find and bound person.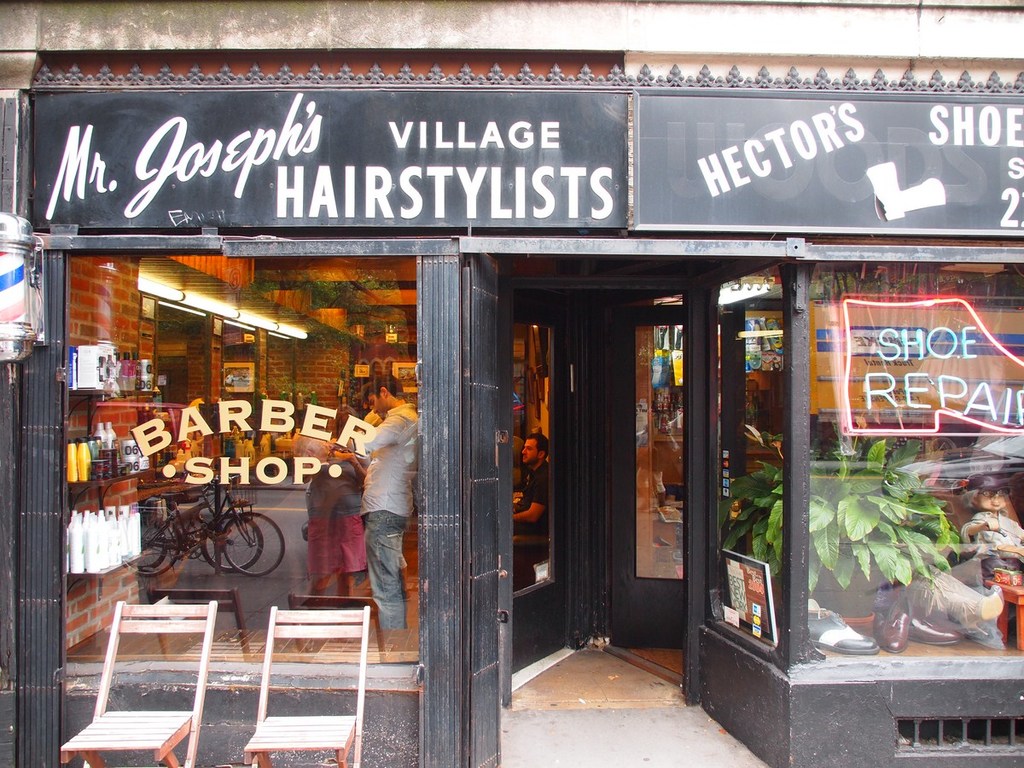
Bound: crop(954, 475, 1023, 632).
